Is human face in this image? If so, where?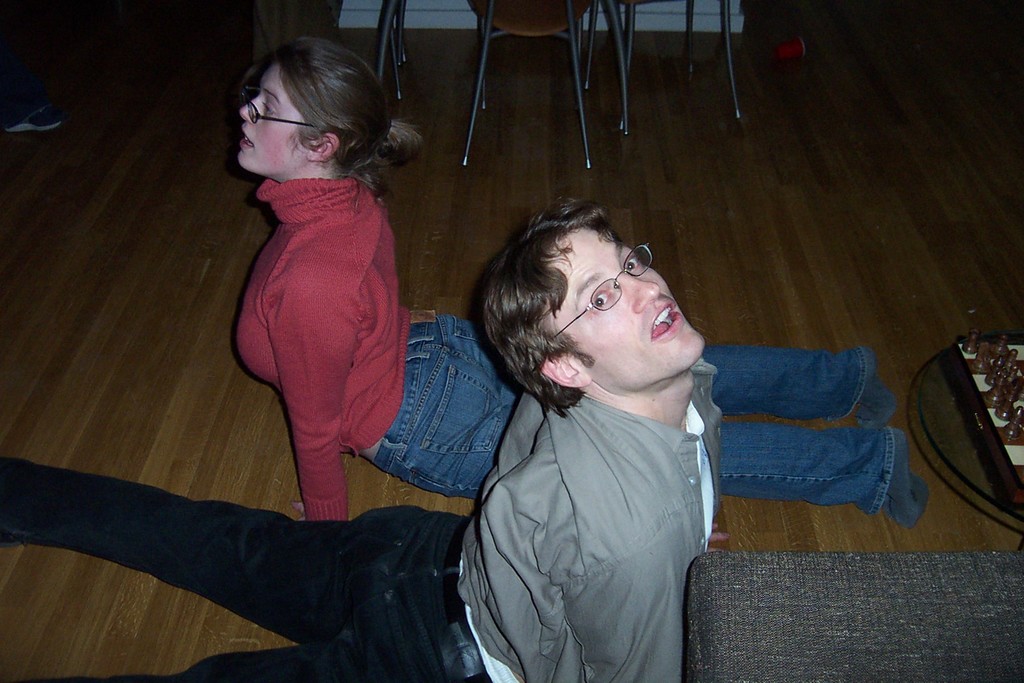
Yes, at detection(545, 223, 702, 391).
